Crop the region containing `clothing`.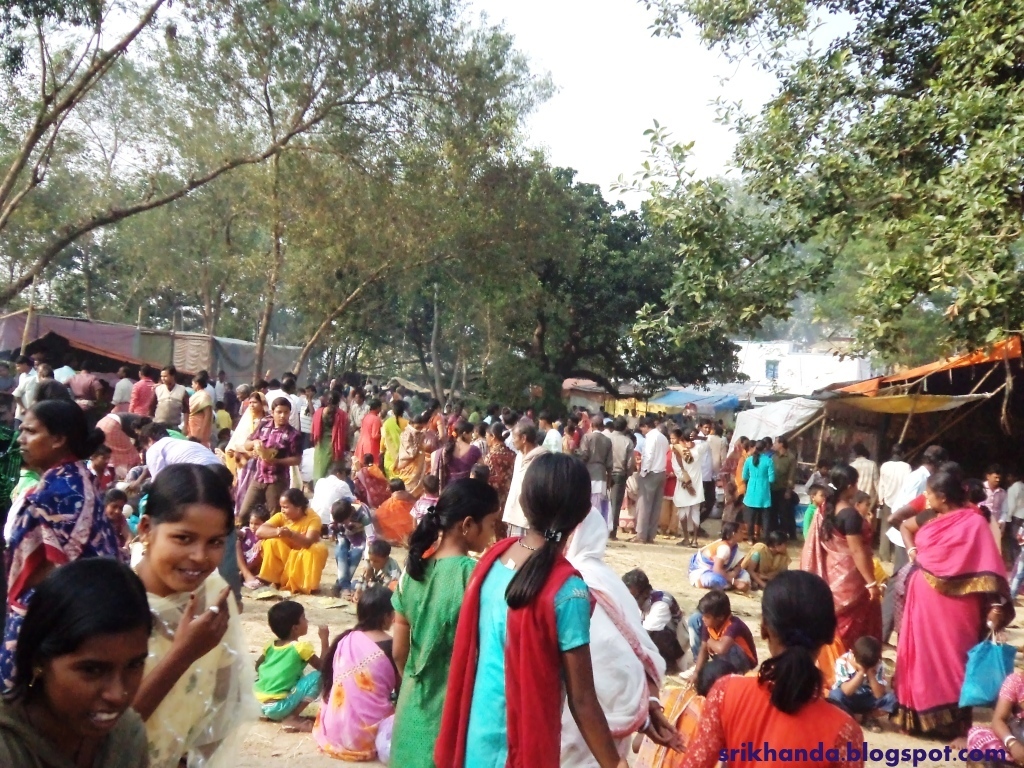
Crop region: 738 531 787 593.
